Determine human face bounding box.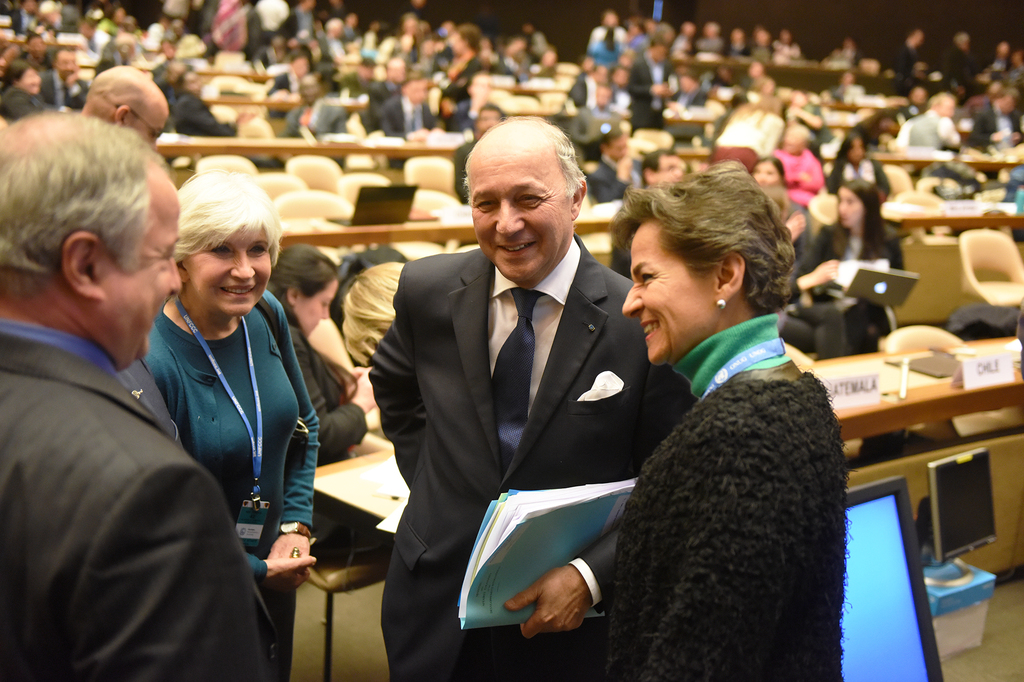
Determined: {"left": 128, "top": 89, "right": 168, "bottom": 151}.
